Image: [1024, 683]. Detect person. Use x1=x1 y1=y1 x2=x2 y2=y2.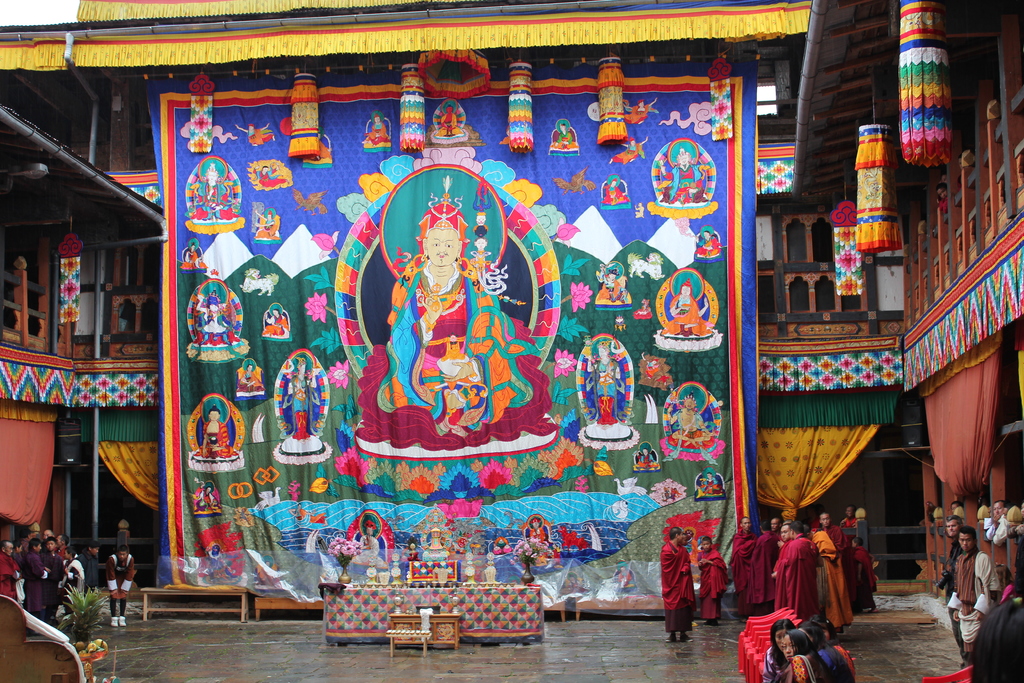
x1=191 y1=482 x2=222 y2=515.
